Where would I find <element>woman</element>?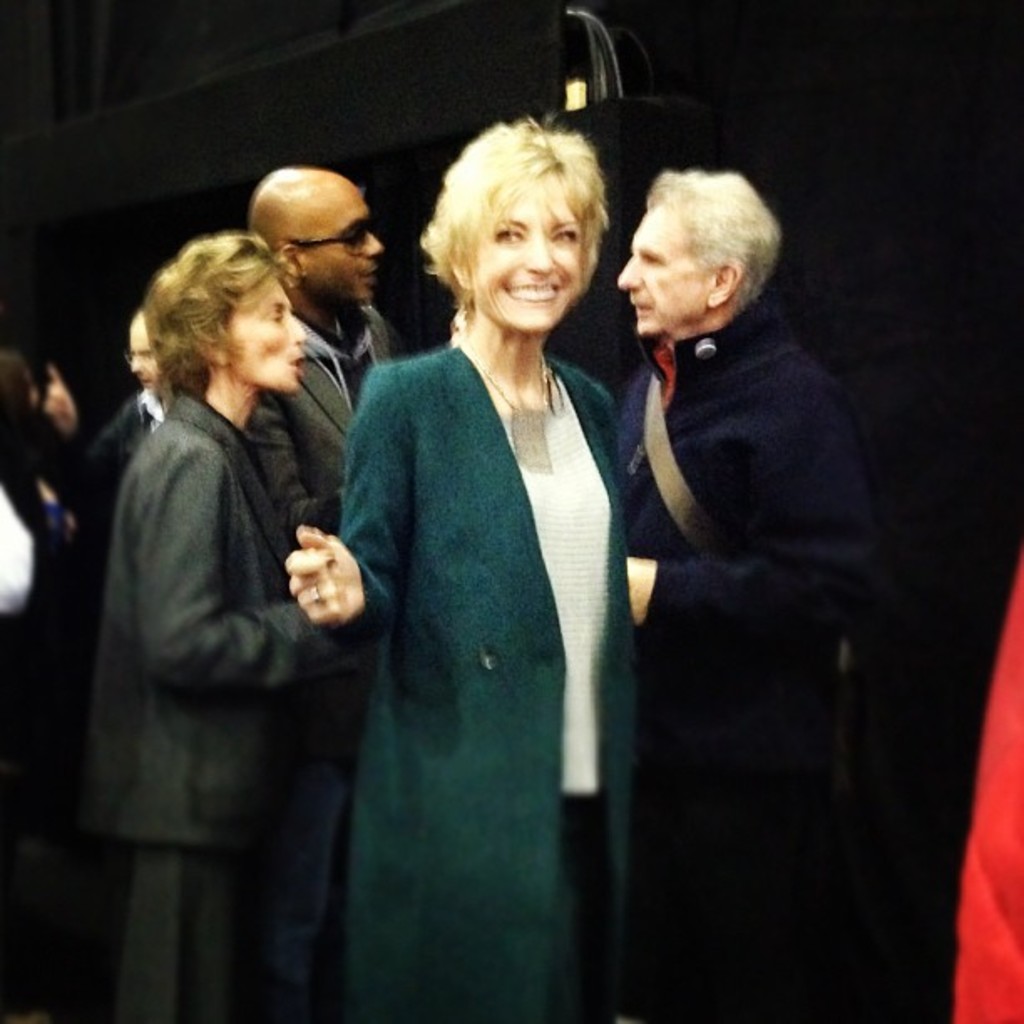
At locate(77, 228, 361, 1022).
